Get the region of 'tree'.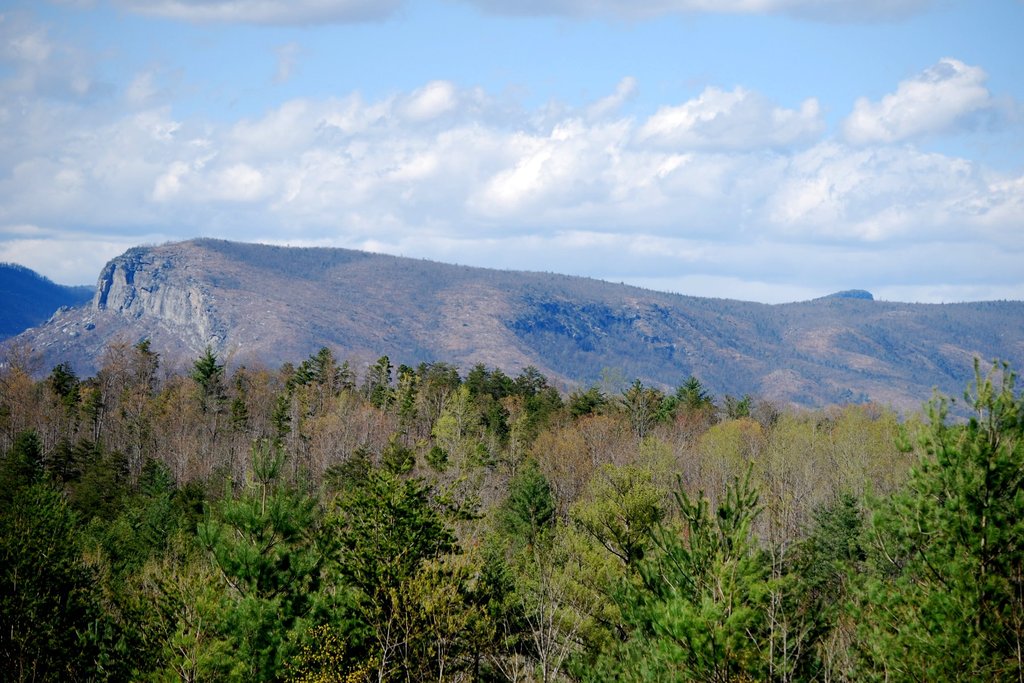
crop(539, 391, 572, 435).
